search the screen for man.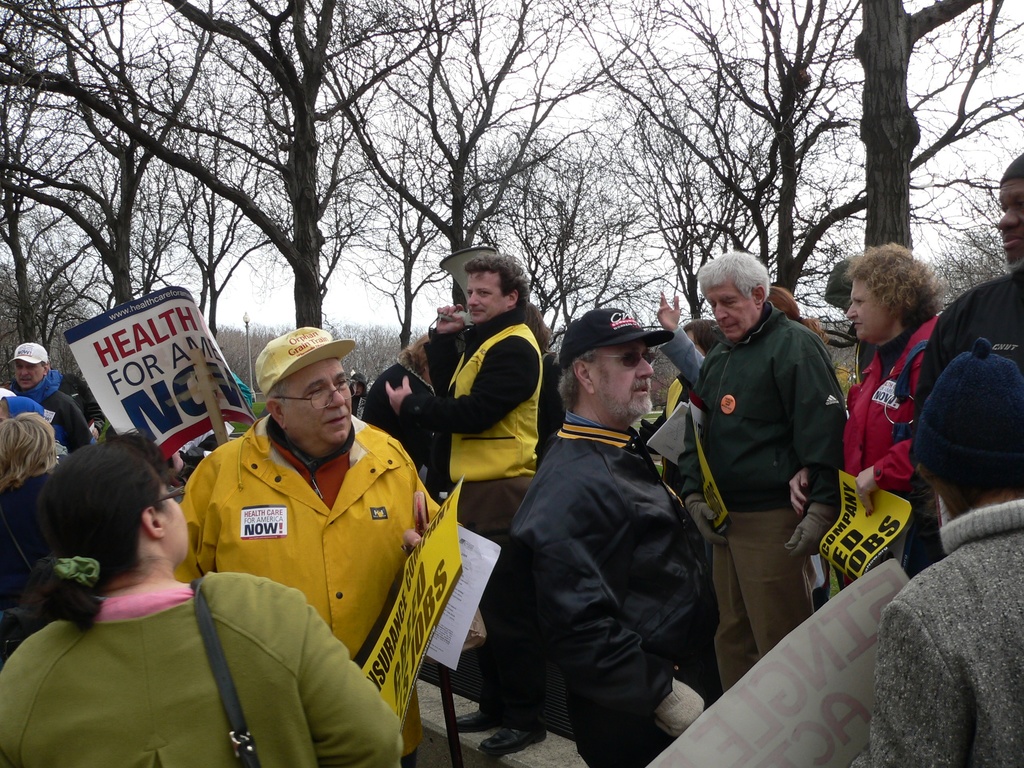
Found at detection(508, 307, 717, 767).
